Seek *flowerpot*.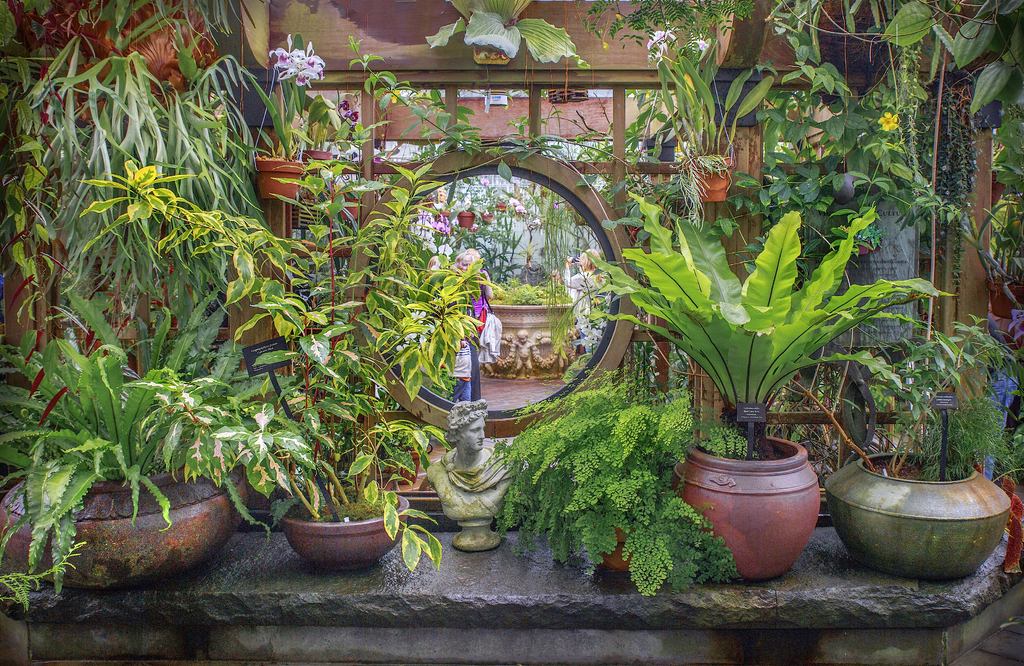
(x1=301, y1=143, x2=332, y2=179).
